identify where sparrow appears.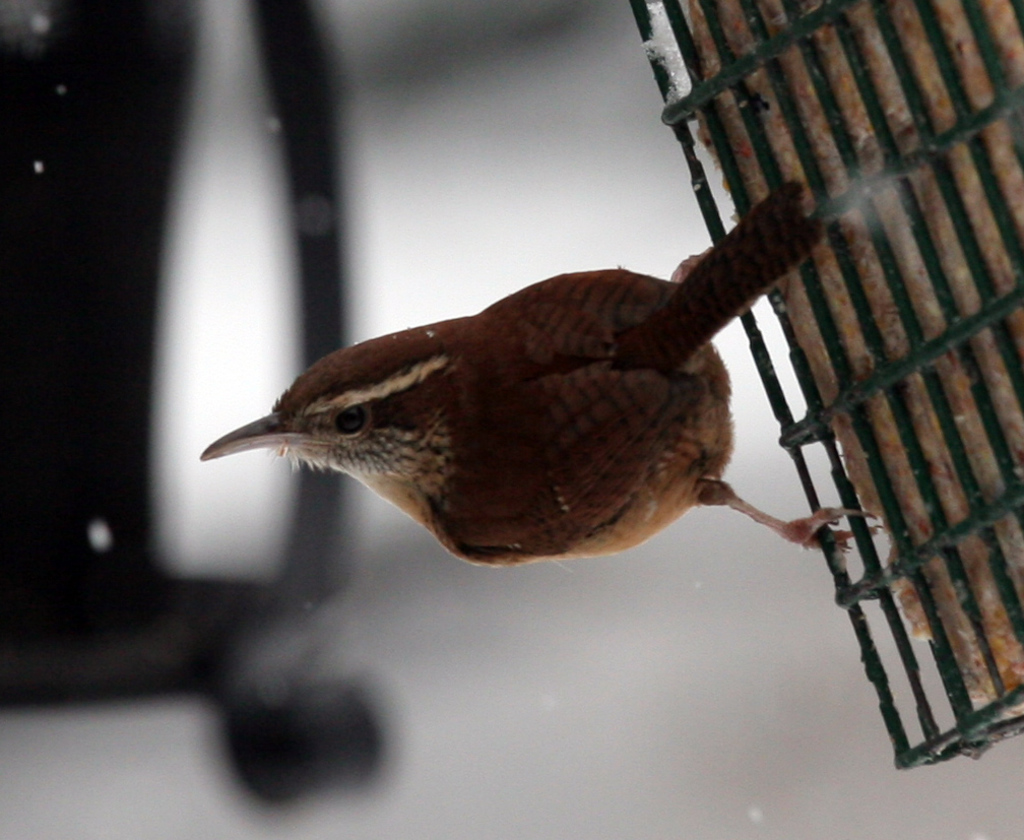
Appears at 195 172 889 568.
